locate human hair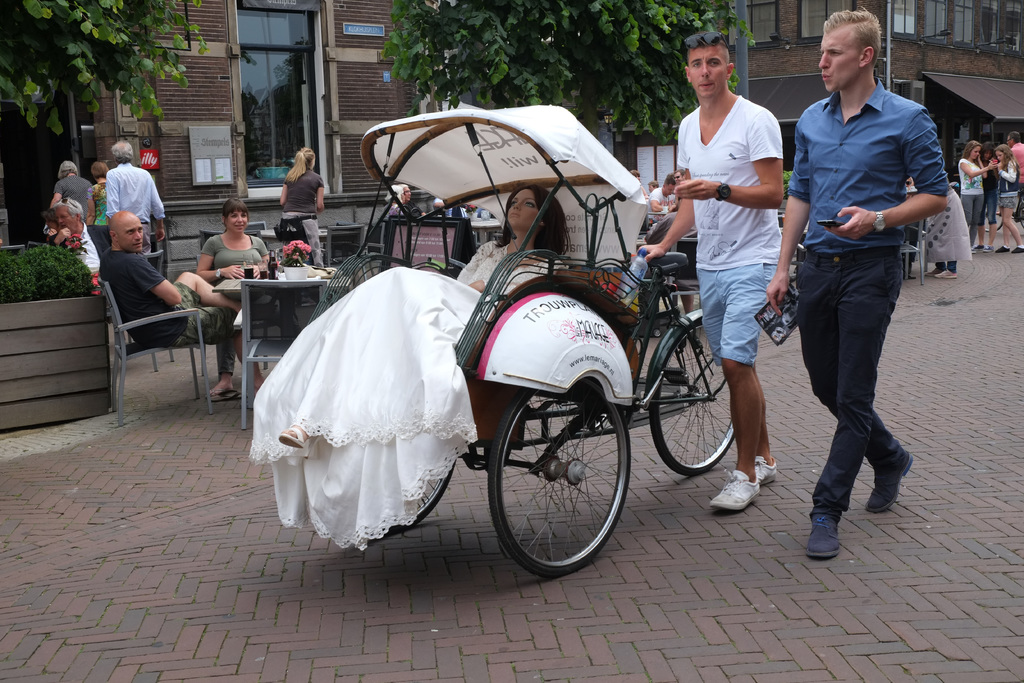
crop(220, 198, 249, 224)
